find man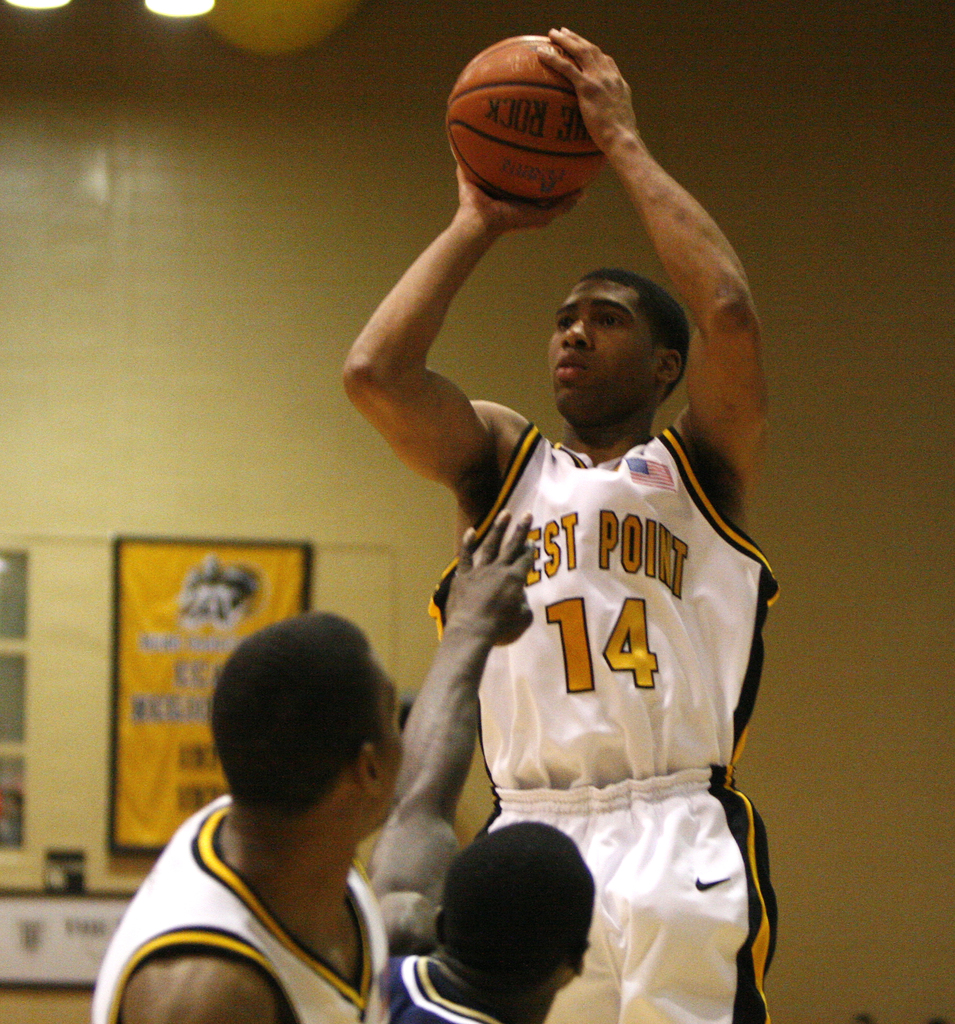
349,19,804,1023
